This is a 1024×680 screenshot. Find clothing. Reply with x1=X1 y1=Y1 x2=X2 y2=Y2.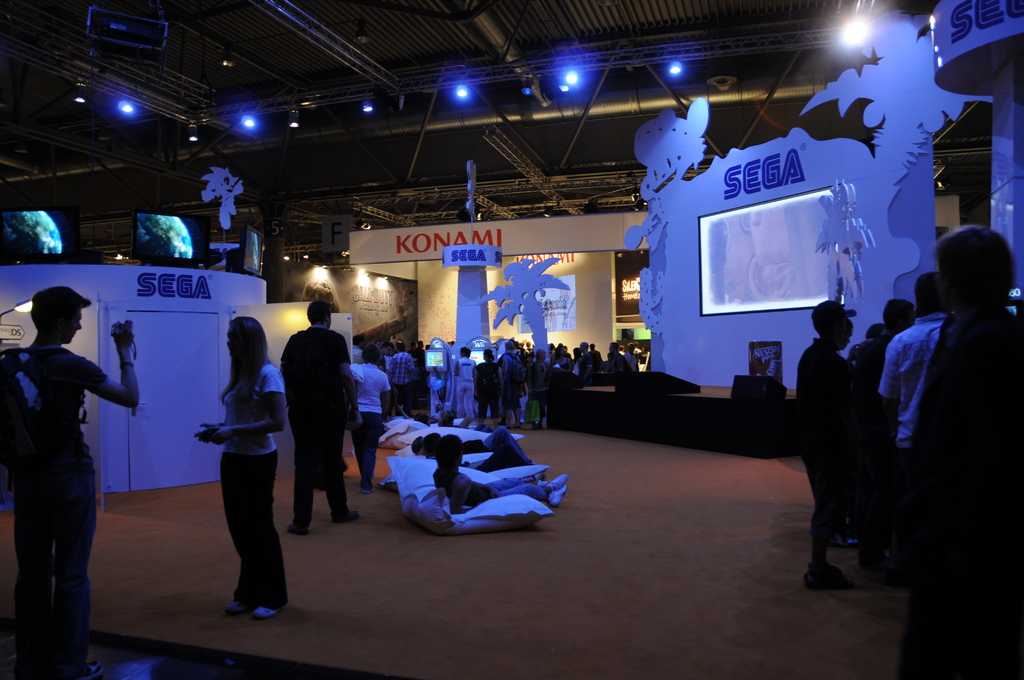
x1=470 y1=449 x2=529 y2=476.
